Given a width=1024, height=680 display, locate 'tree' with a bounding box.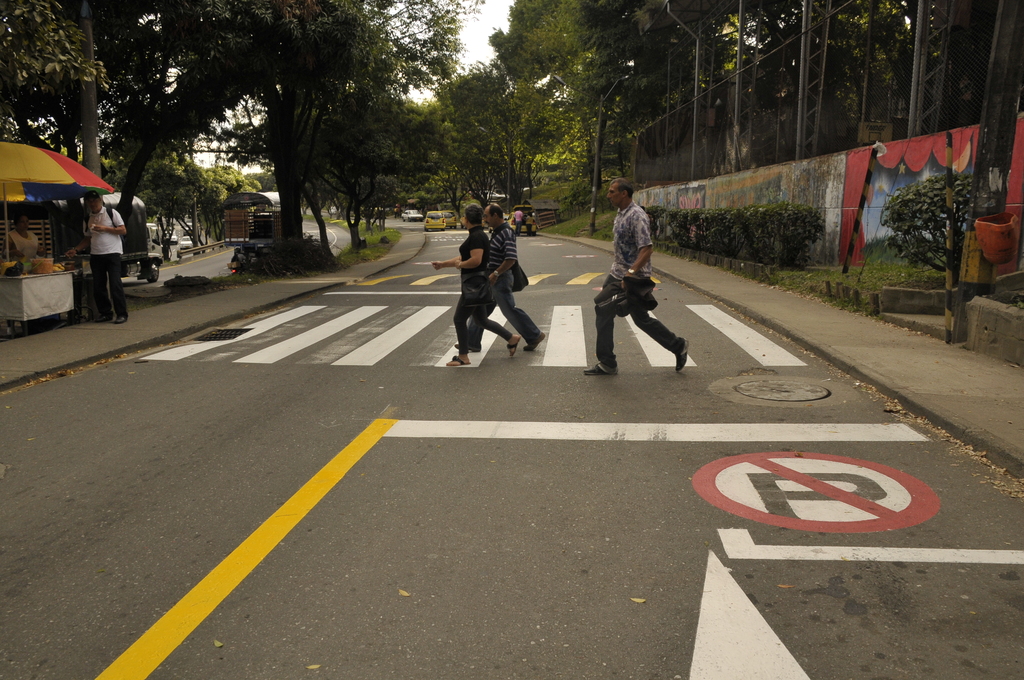
Located: rect(52, 28, 496, 257).
